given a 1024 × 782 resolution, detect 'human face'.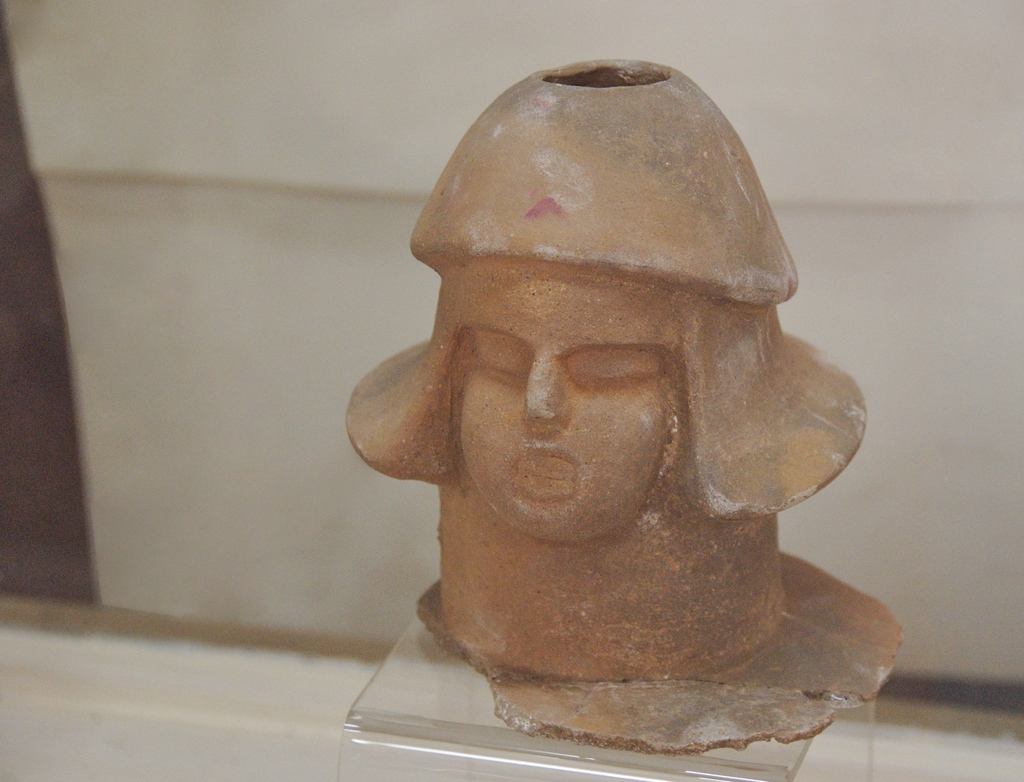
box=[456, 326, 668, 545].
